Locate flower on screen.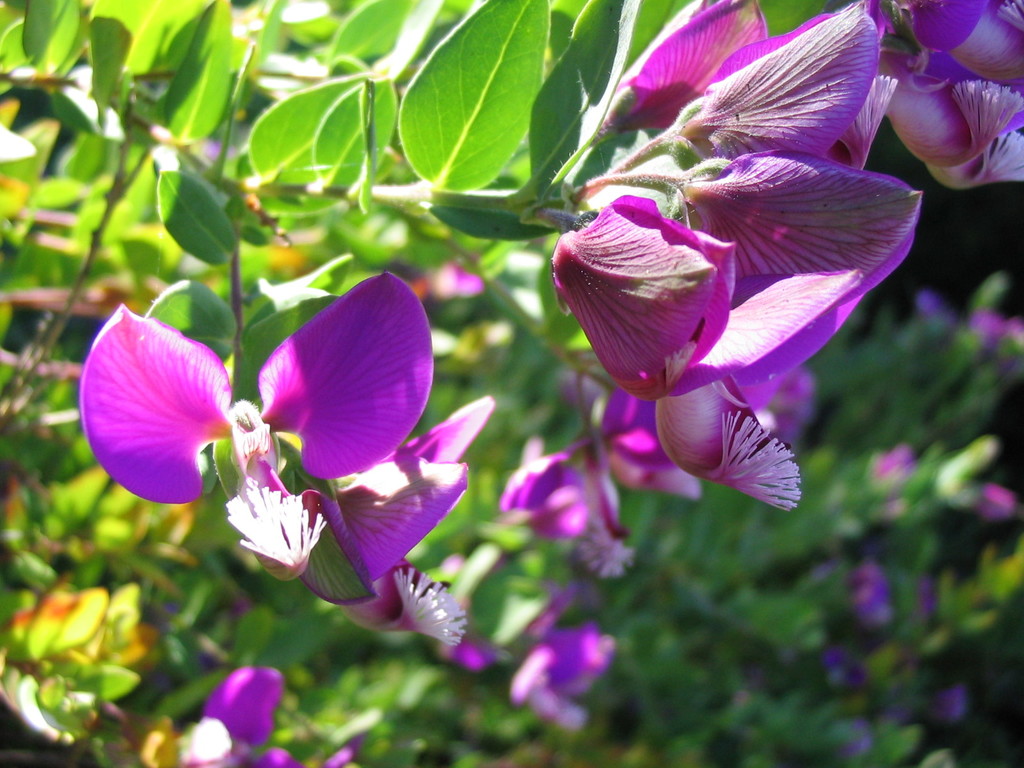
On screen at bbox=[534, 51, 914, 532].
